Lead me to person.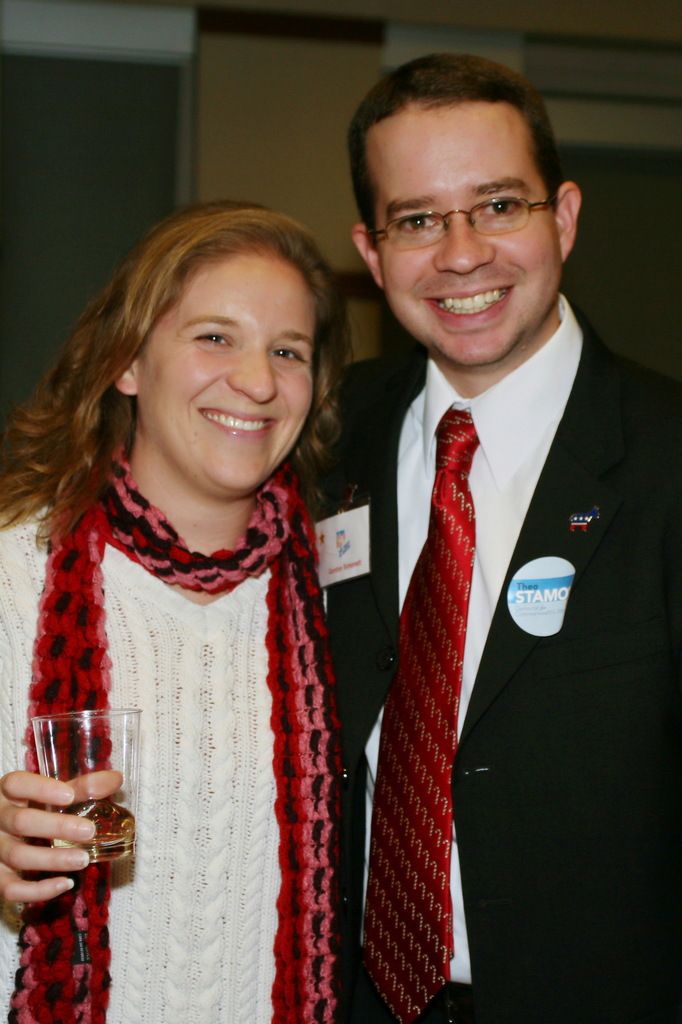
Lead to 19,163,390,982.
